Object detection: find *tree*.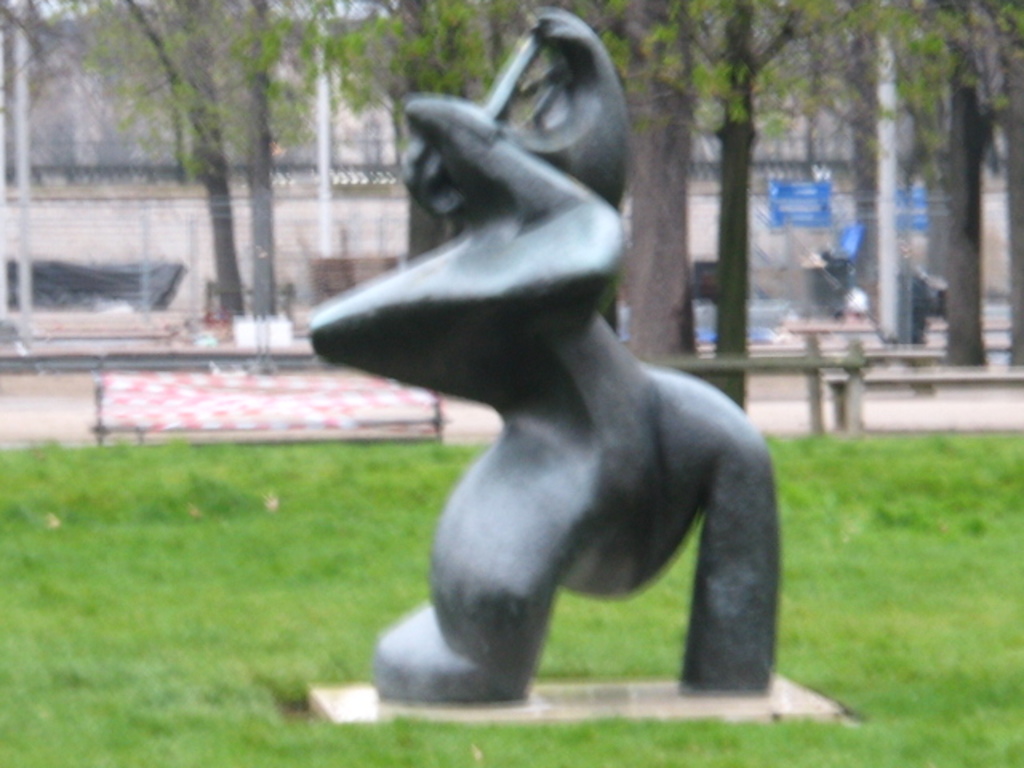
x1=0 y1=0 x2=254 y2=338.
